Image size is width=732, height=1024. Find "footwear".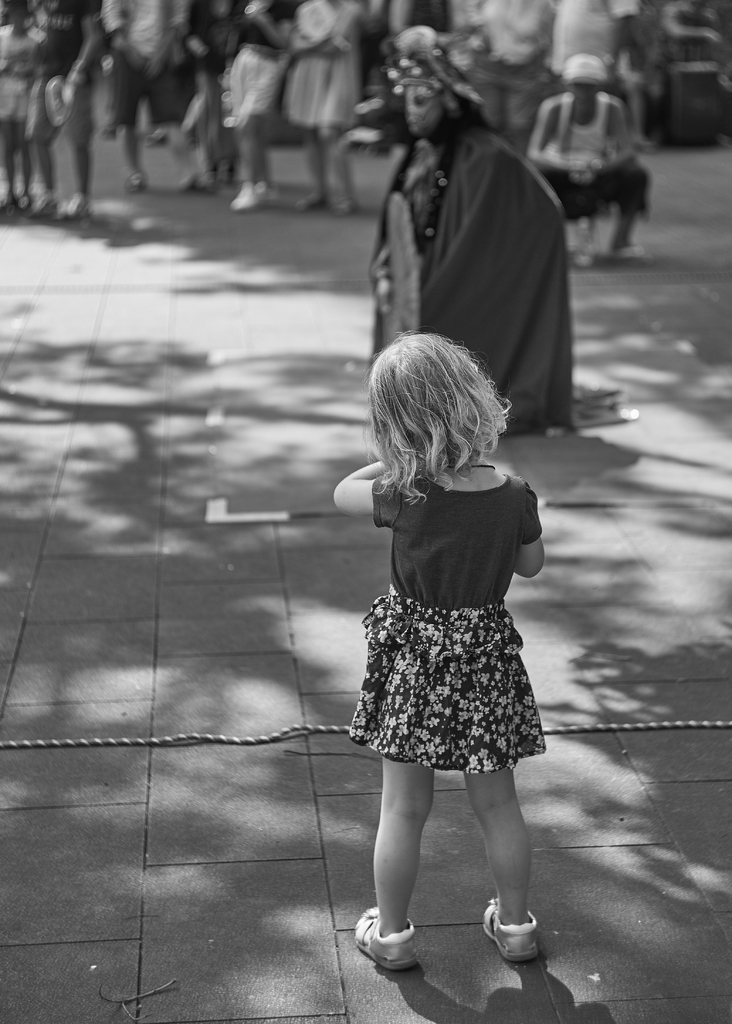
(227, 180, 272, 216).
